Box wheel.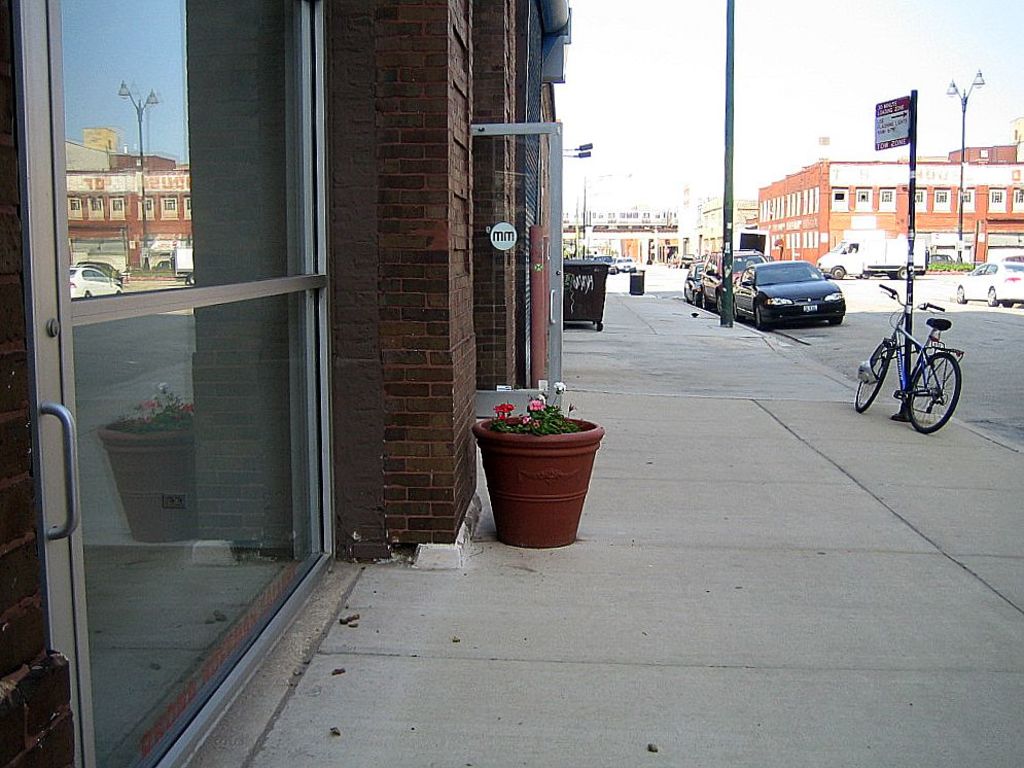
[left=904, top=346, right=973, bottom=429].
